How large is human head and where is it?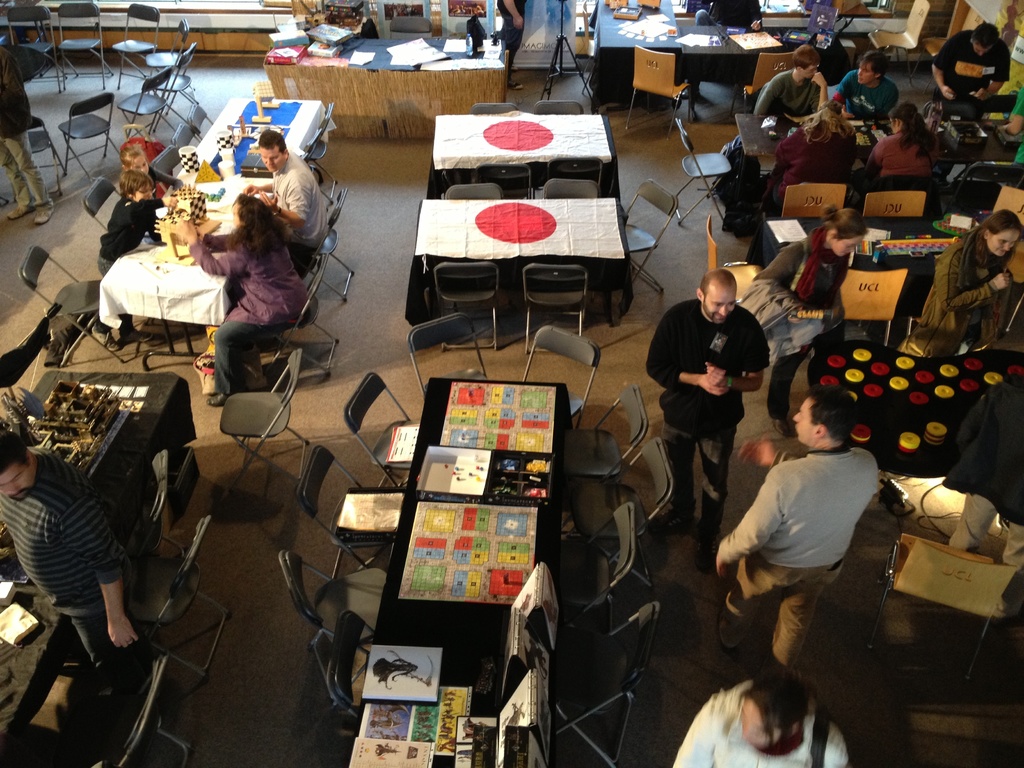
Bounding box: (966, 20, 1001, 57).
